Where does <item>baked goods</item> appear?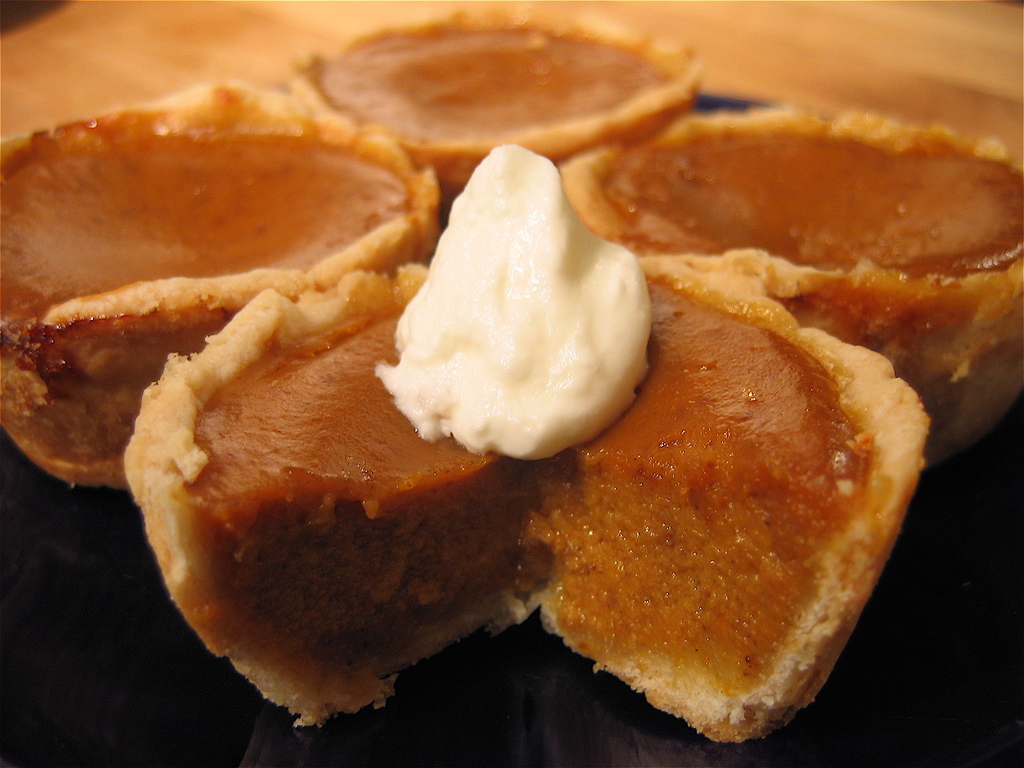
Appears at [x1=0, y1=0, x2=1023, y2=767].
